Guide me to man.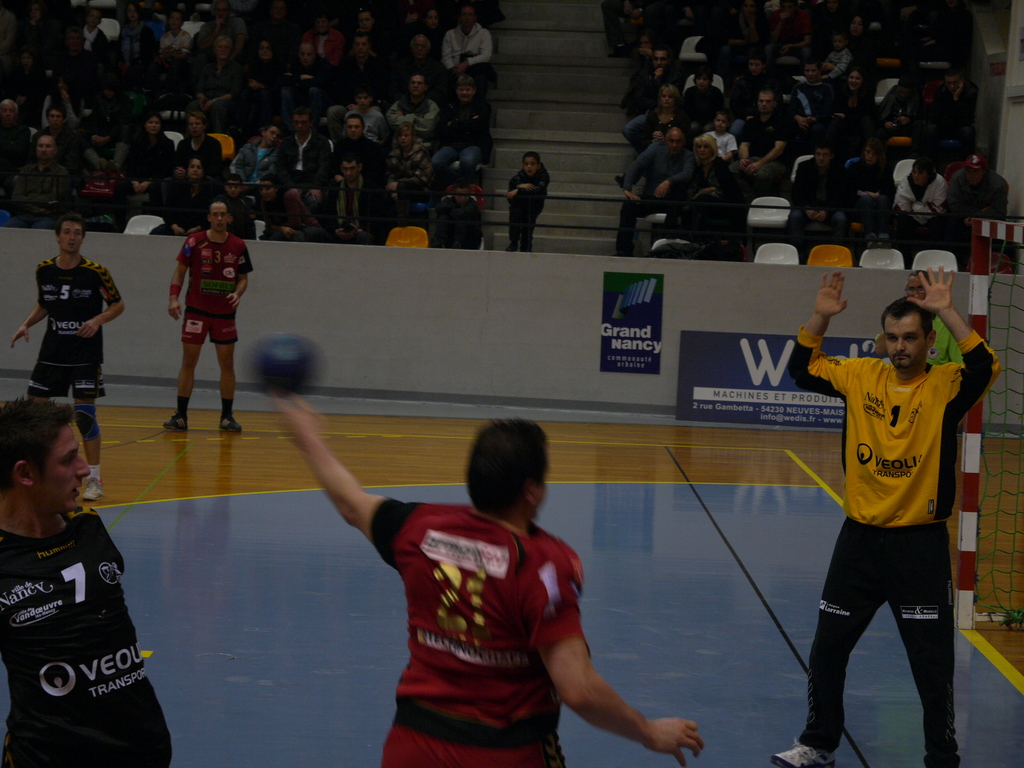
Guidance: bbox=[159, 112, 222, 199].
